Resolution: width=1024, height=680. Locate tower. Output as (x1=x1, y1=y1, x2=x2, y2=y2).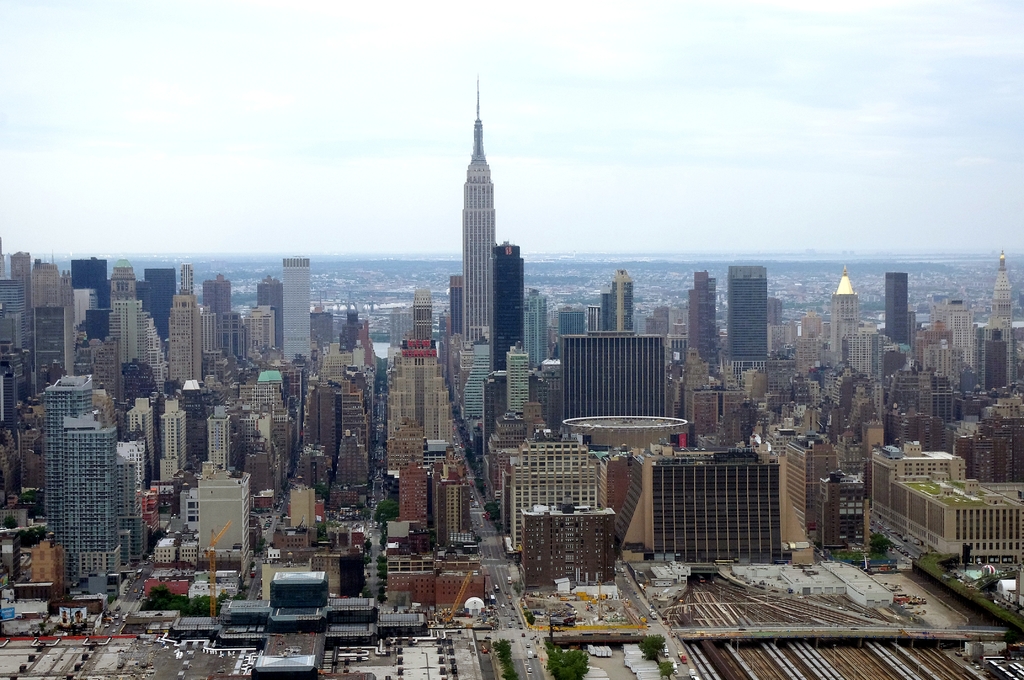
(x1=432, y1=462, x2=472, y2=540).
